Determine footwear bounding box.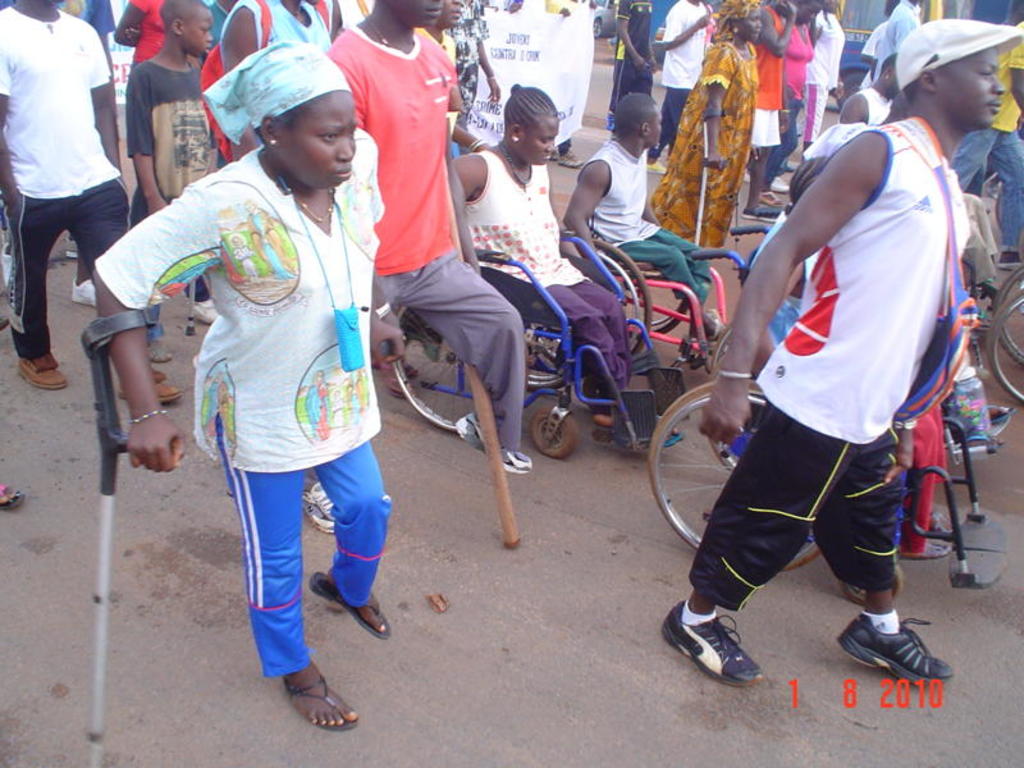
Determined: rect(73, 280, 92, 307).
